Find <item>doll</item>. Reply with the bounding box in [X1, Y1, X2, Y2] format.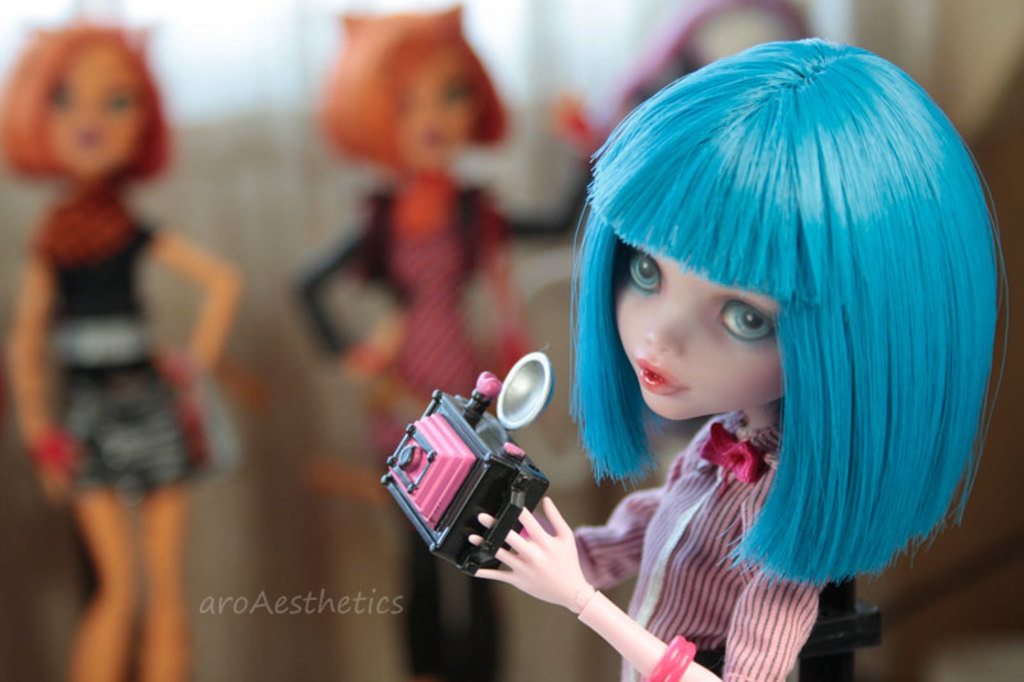
[468, 37, 982, 681].
